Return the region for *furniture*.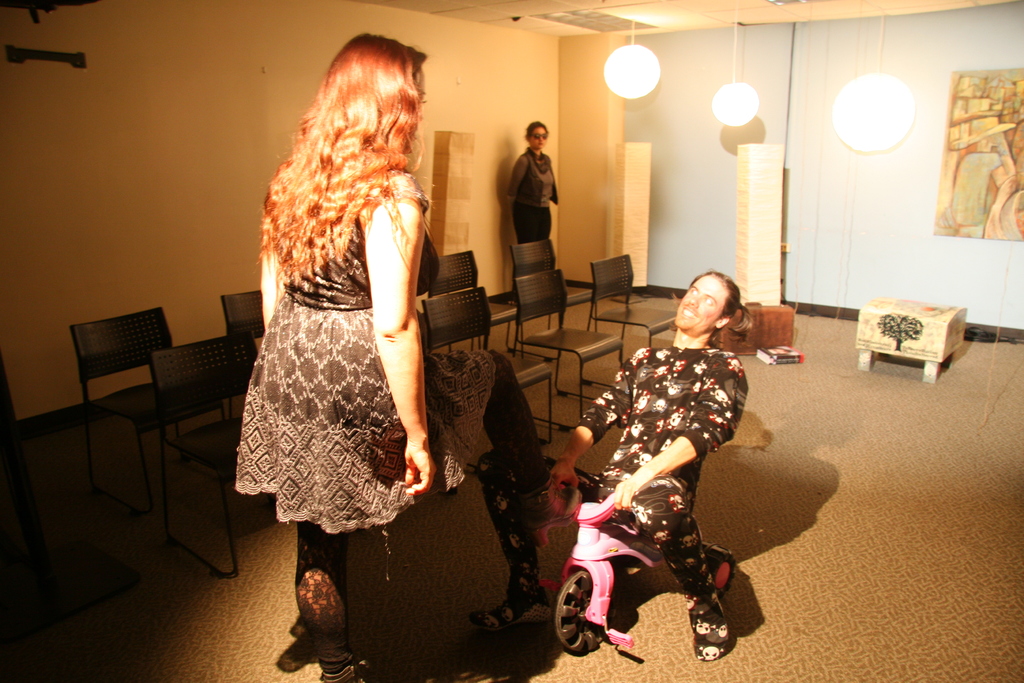
(x1=852, y1=308, x2=964, y2=388).
